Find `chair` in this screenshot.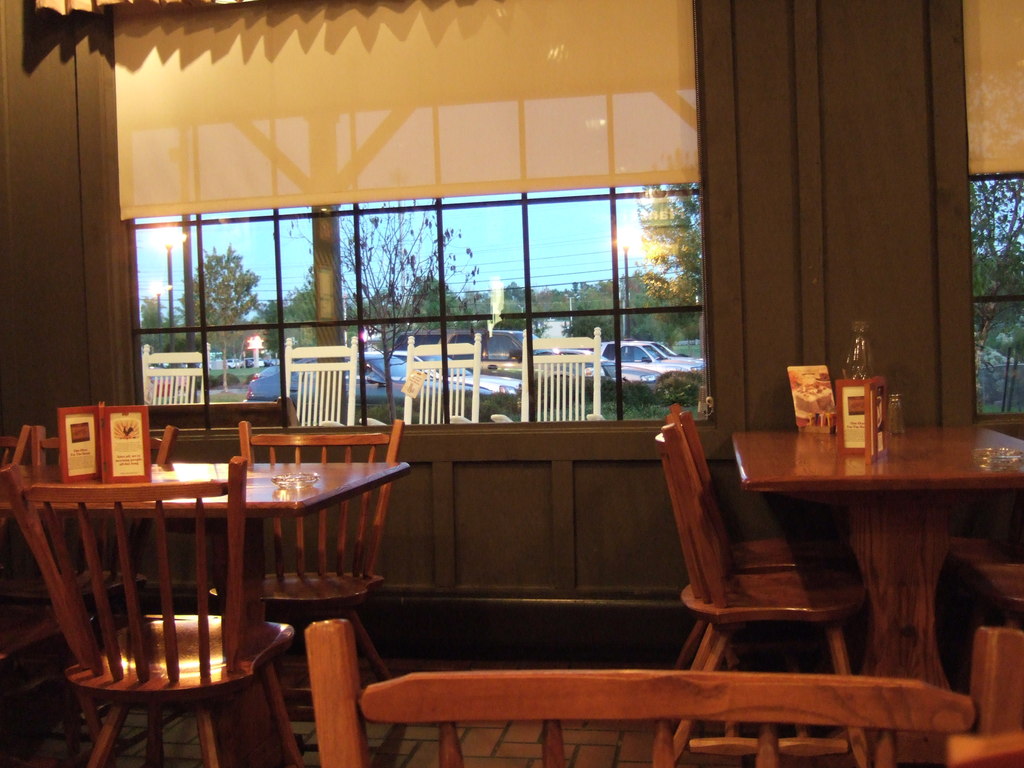
The bounding box for `chair` is bbox(0, 426, 25, 534).
